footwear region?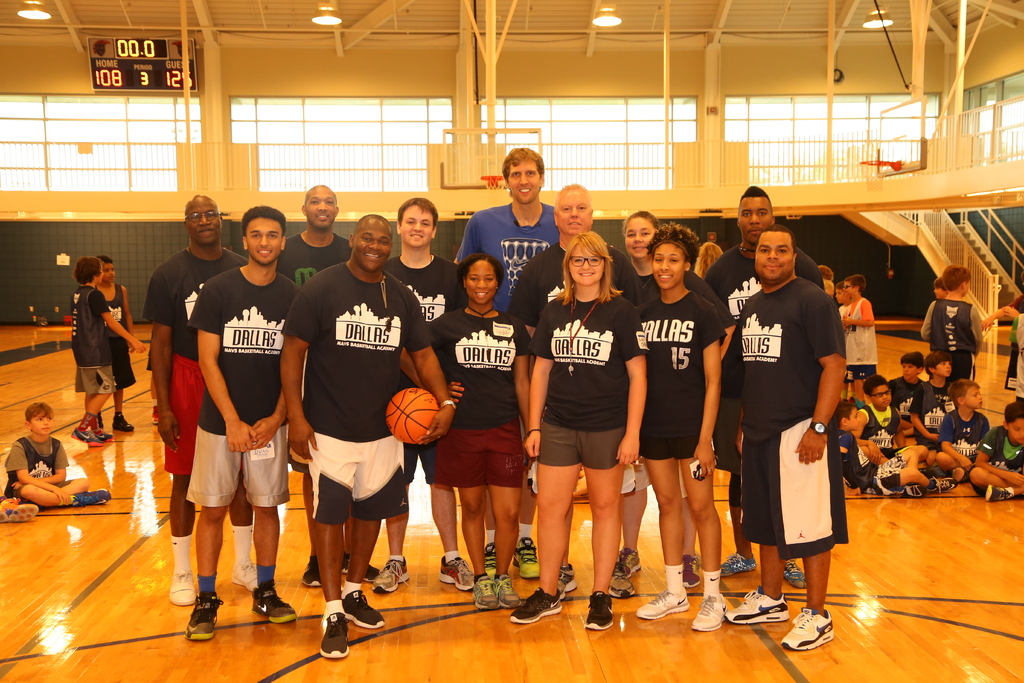
box=[986, 479, 1012, 502]
